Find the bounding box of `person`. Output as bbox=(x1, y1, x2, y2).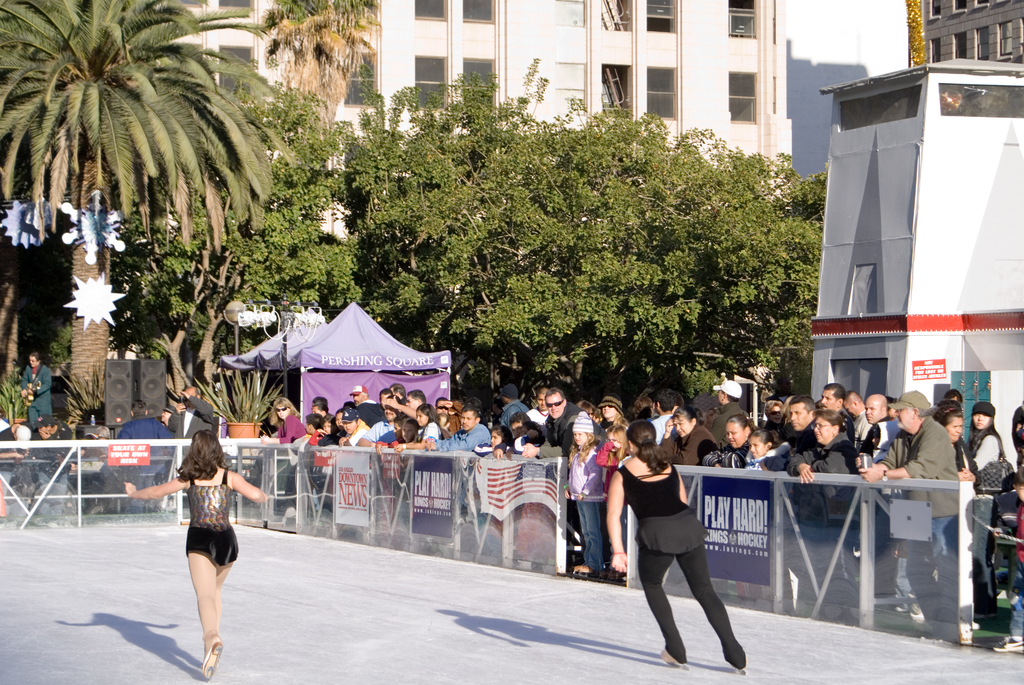
bbox=(776, 393, 818, 476).
